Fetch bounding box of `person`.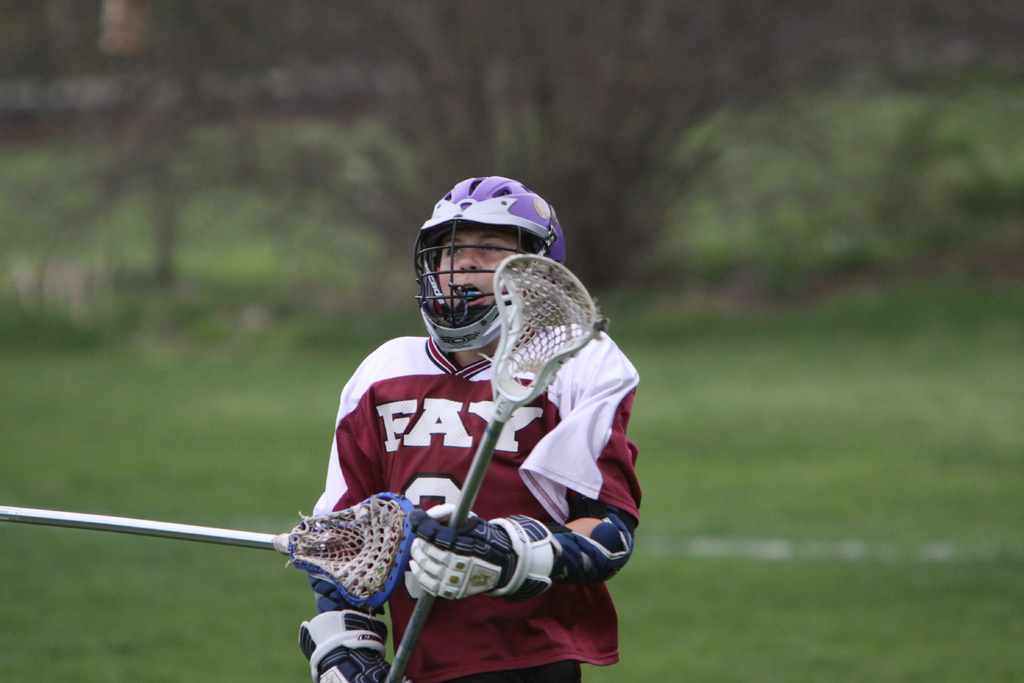
Bbox: region(276, 202, 614, 682).
